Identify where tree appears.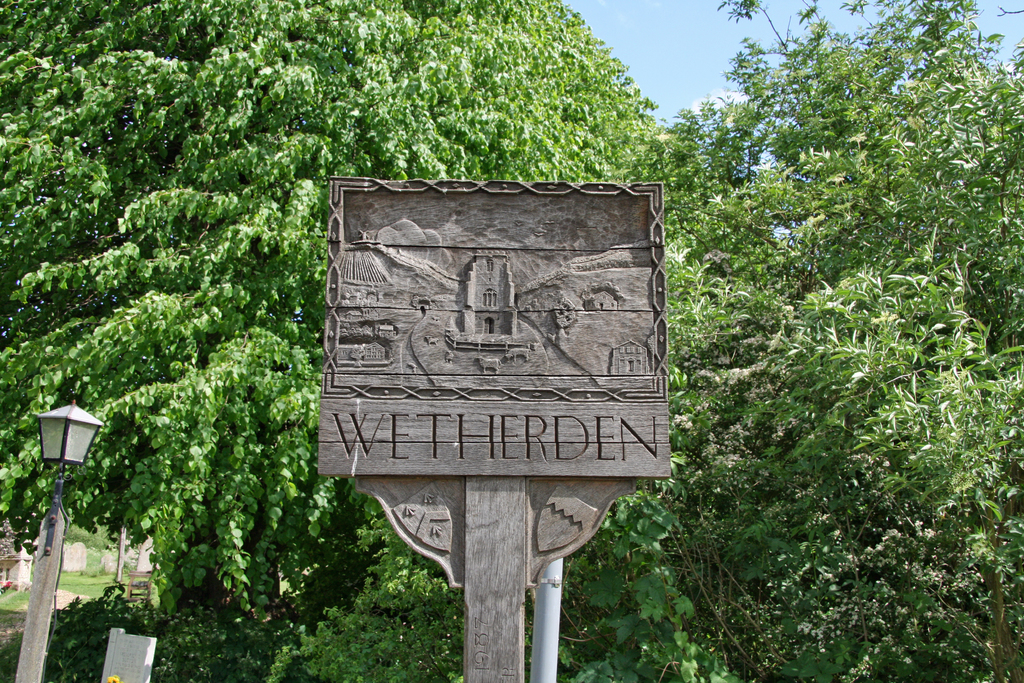
Appears at crop(0, 0, 664, 625).
